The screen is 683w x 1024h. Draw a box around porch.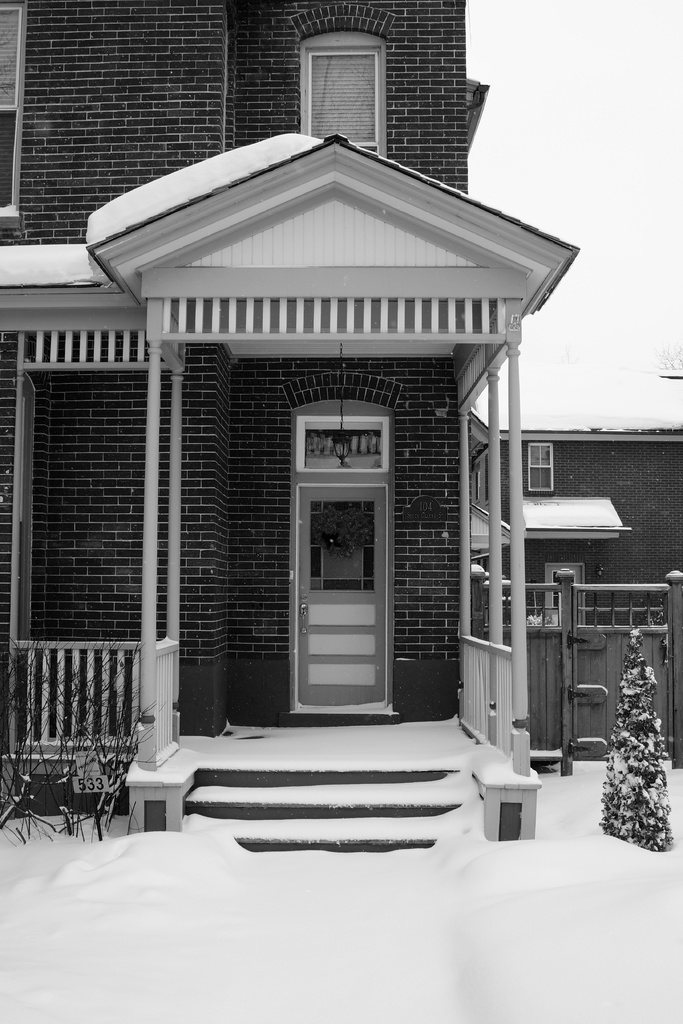
{"x1": 1, "y1": 728, "x2": 540, "y2": 852}.
